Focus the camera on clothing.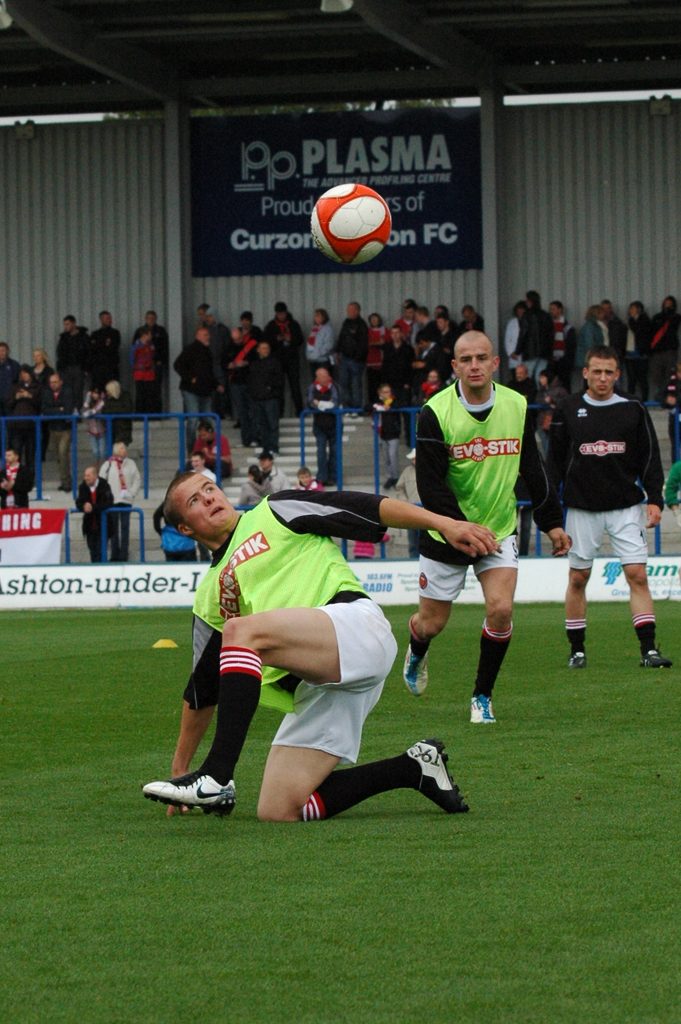
Focus region: [0,355,23,429].
